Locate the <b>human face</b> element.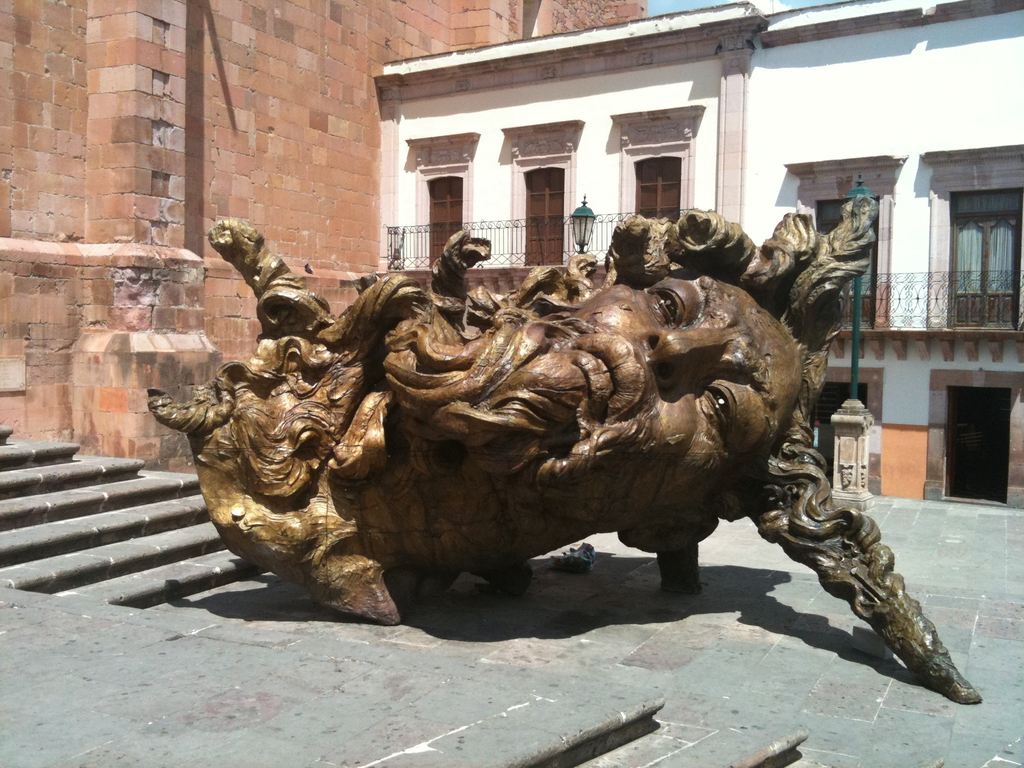
Element bbox: [543, 280, 803, 508].
